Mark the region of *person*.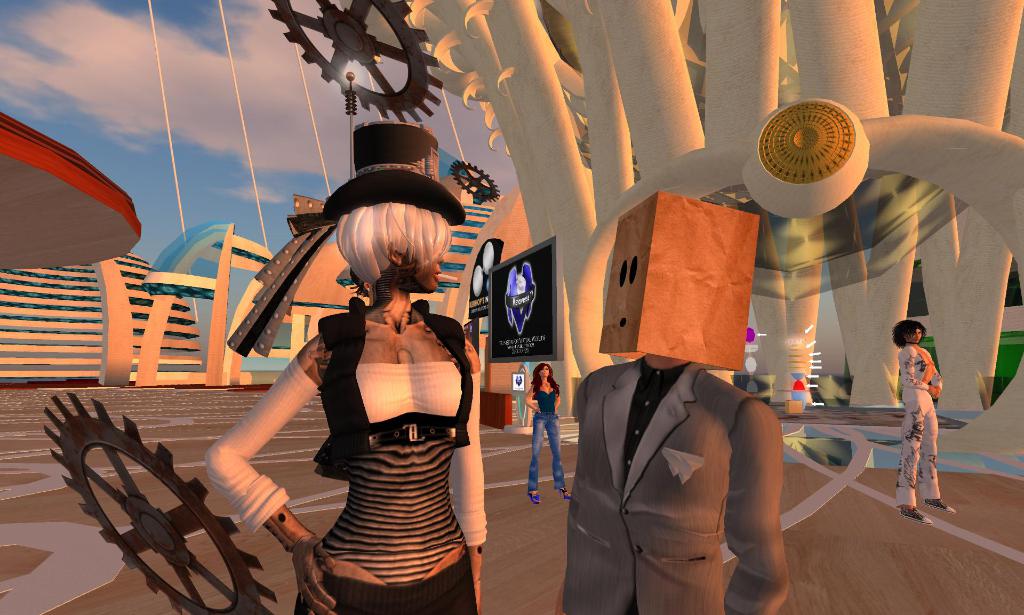
Region: (525,363,570,507).
